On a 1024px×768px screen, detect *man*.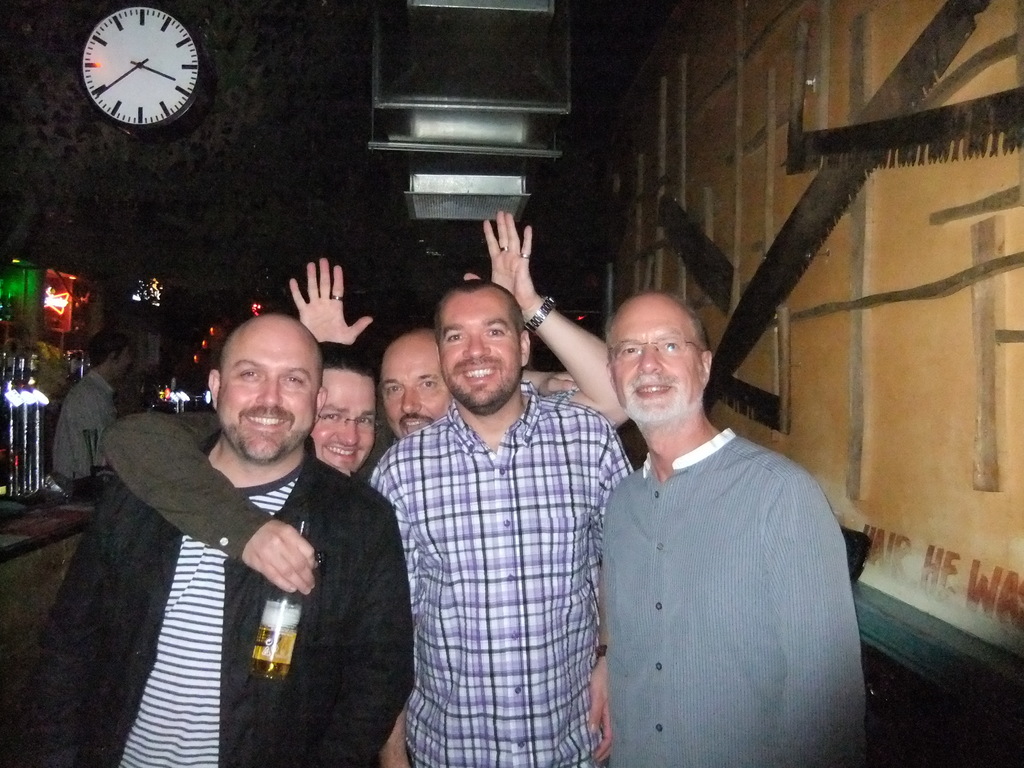
l=45, t=330, r=139, b=513.
